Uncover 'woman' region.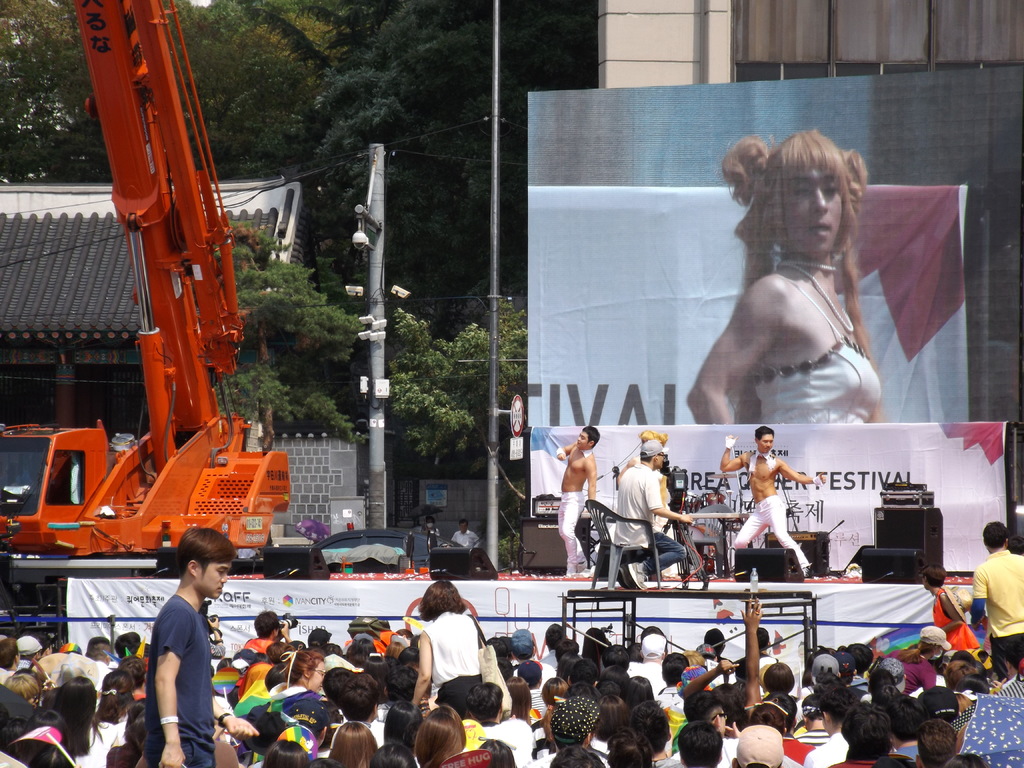
Uncovered: BBox(406, 703, 463, 763).
